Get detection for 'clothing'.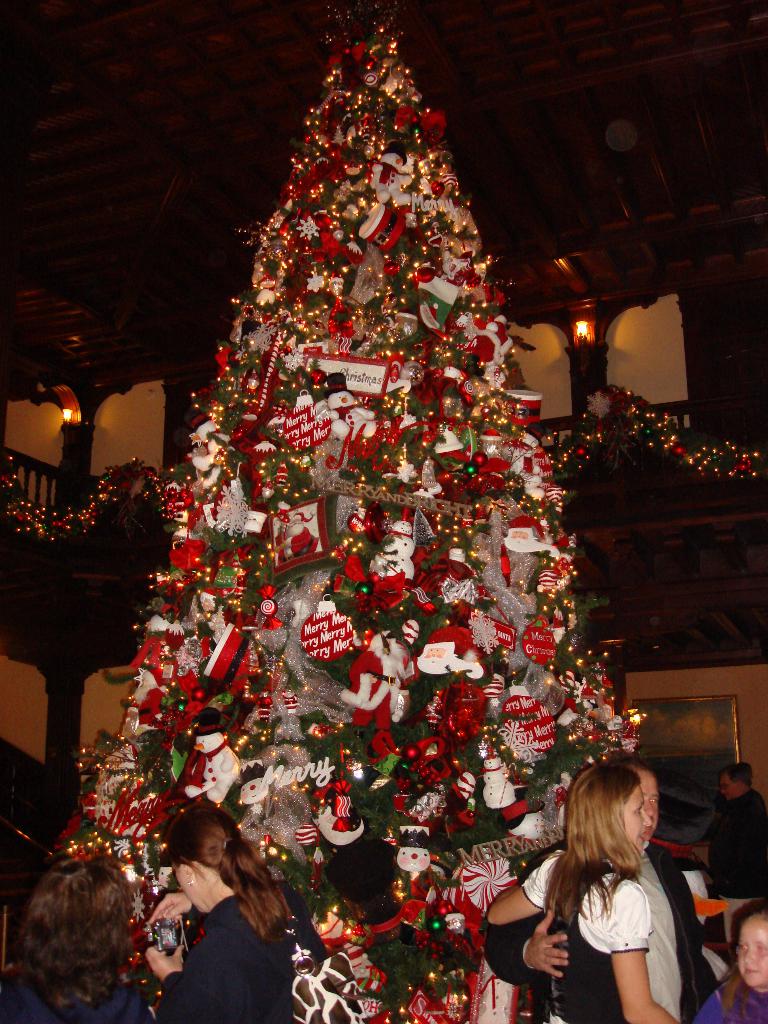
Detection: l=157, t=890, r=286, b=1023.
